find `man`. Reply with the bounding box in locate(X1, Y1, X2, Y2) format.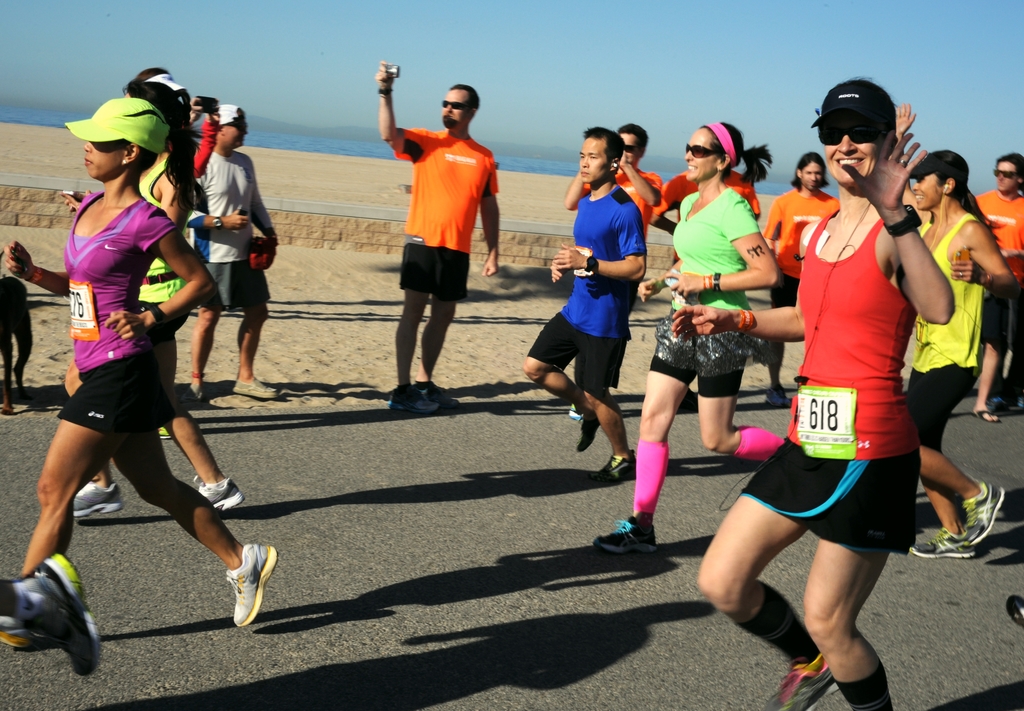
locate(372, 63, 502, 412).
